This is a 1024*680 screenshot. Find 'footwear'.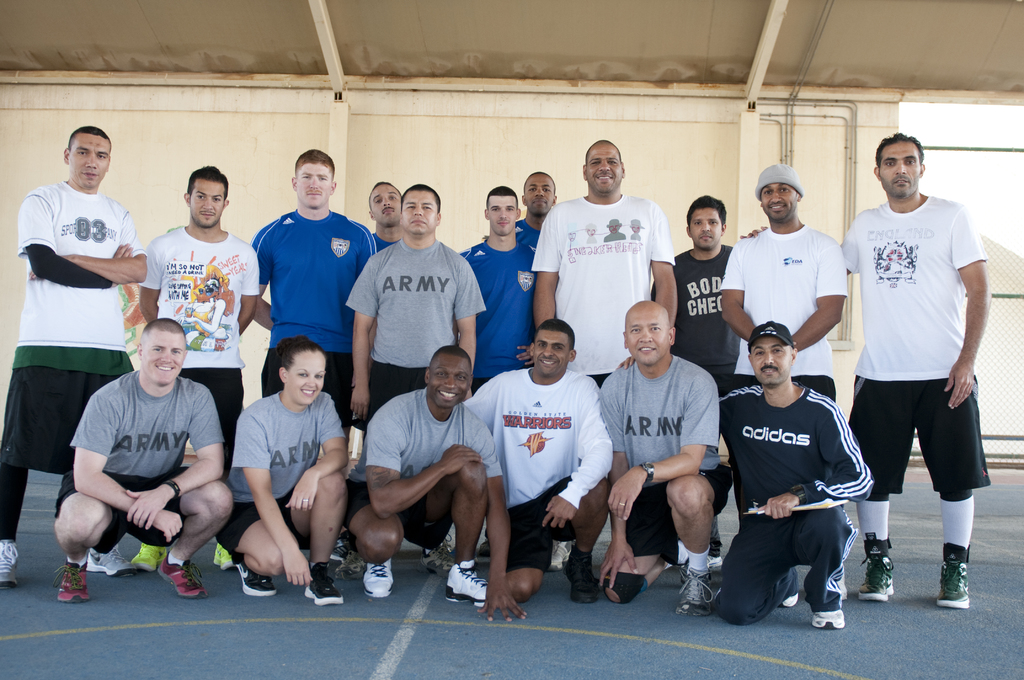
Bounding box: detection(420, 533, 458, 579).
